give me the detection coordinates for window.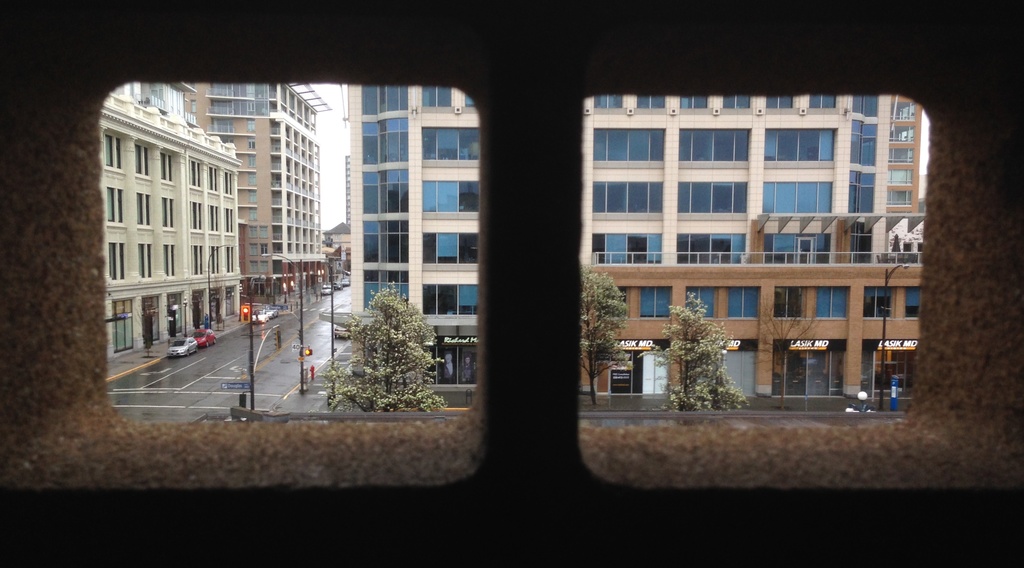
[x1=765, y1=125, x2=845, y2=163].
